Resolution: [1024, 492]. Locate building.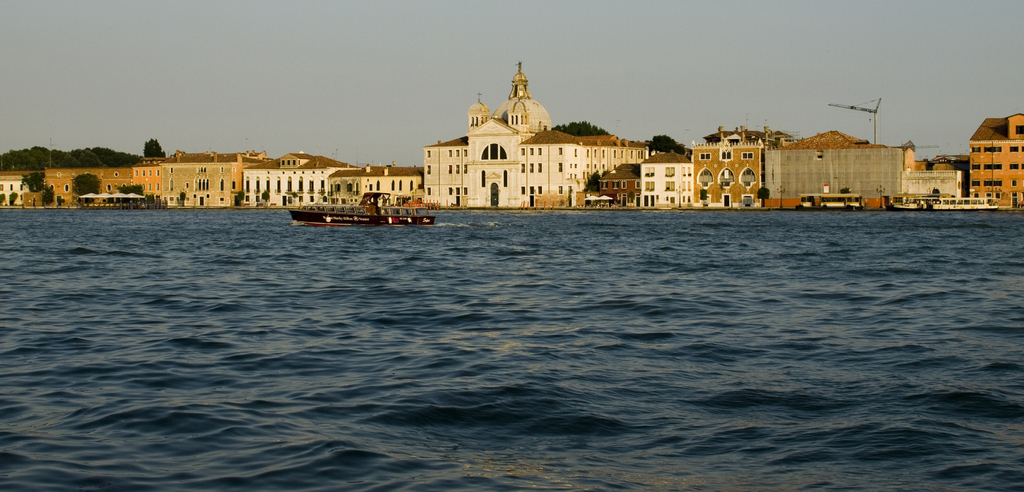
bbox=(692, 131, 764, 204).
